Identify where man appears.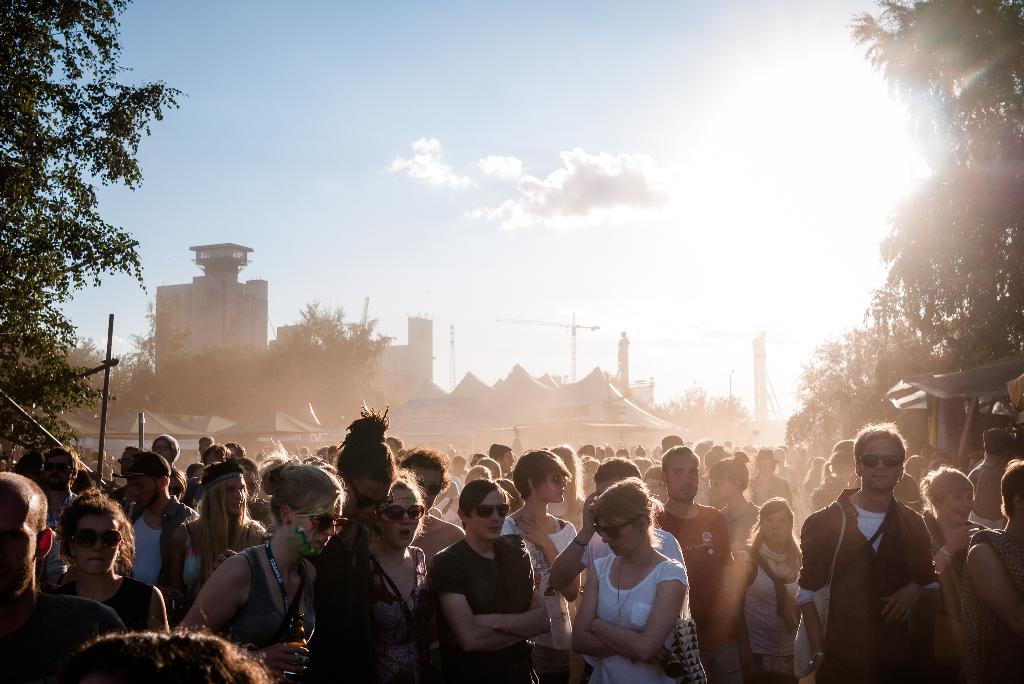
Appears at bbox=[196, 433, 216, 453].
